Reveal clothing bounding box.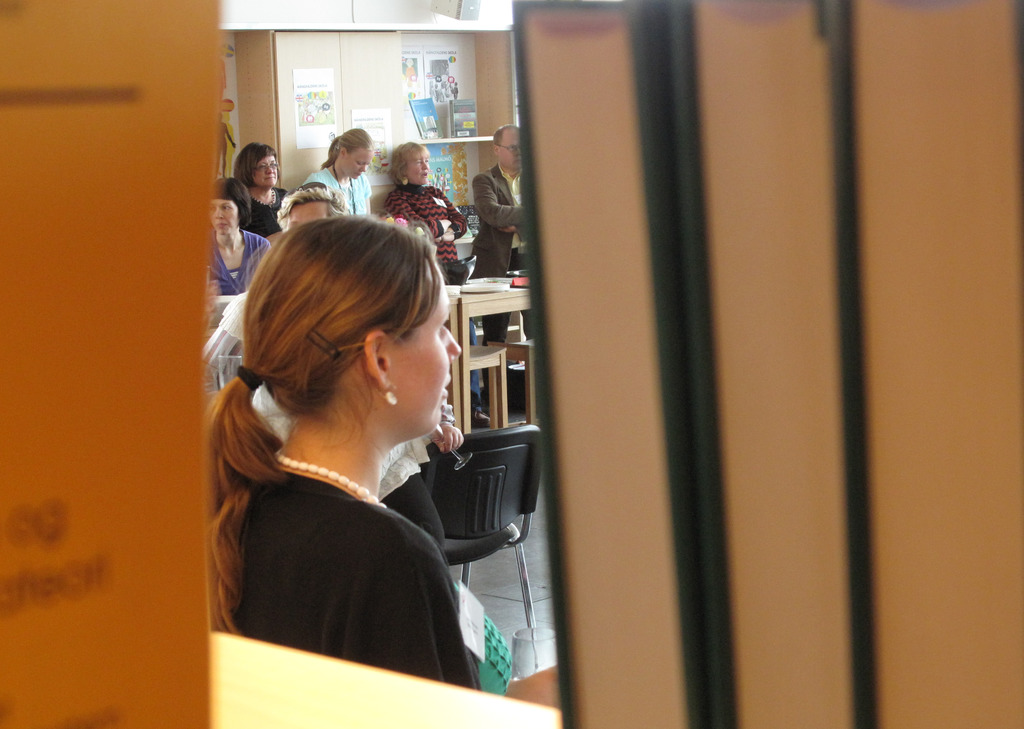
Revealed: x1=243, y1=184, x2=286, y2=240.
